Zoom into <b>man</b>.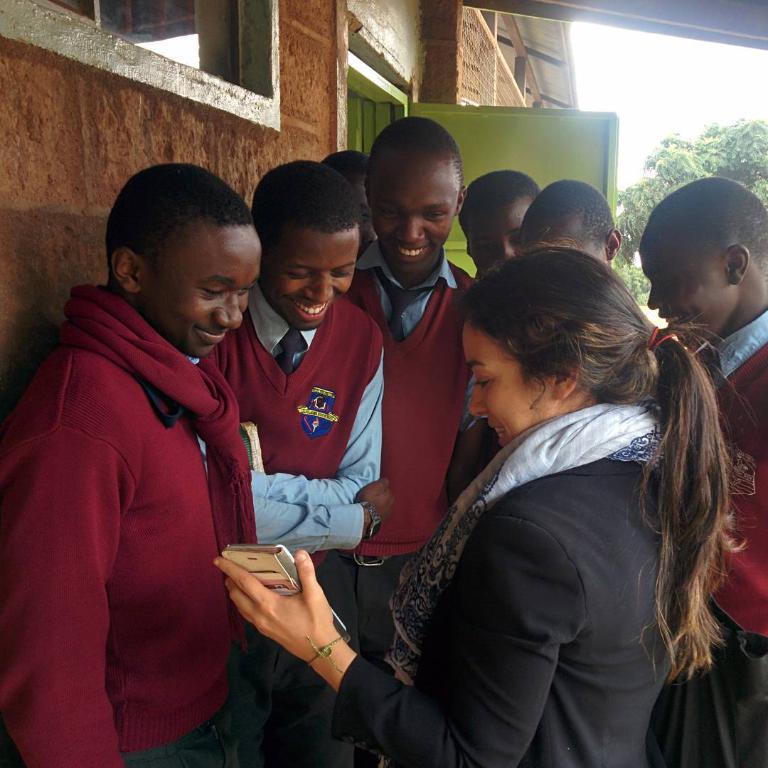
Zoom target: [16,168,311,738].
